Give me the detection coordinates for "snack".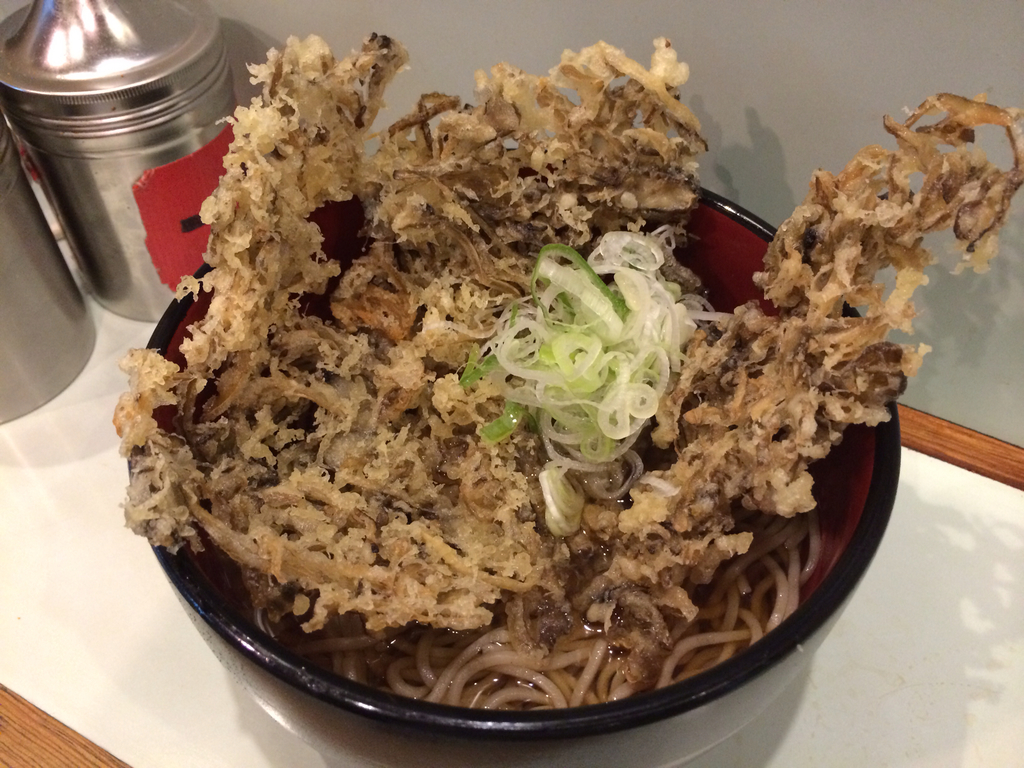
bbox=(108, 21, 1023, 701).
